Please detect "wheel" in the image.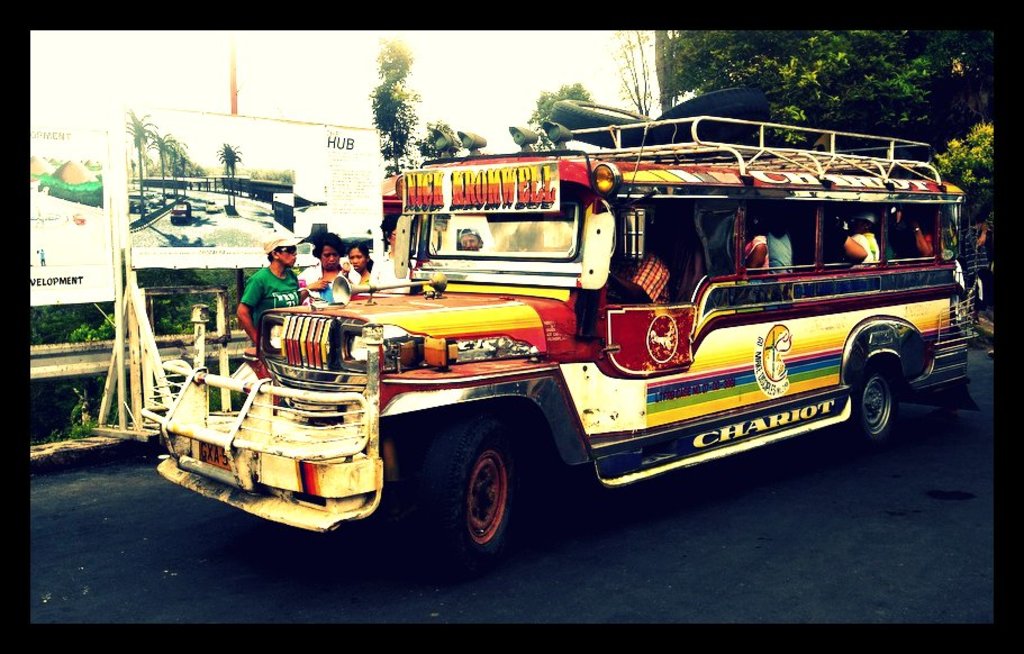
box(832, 358, 898, 462).
